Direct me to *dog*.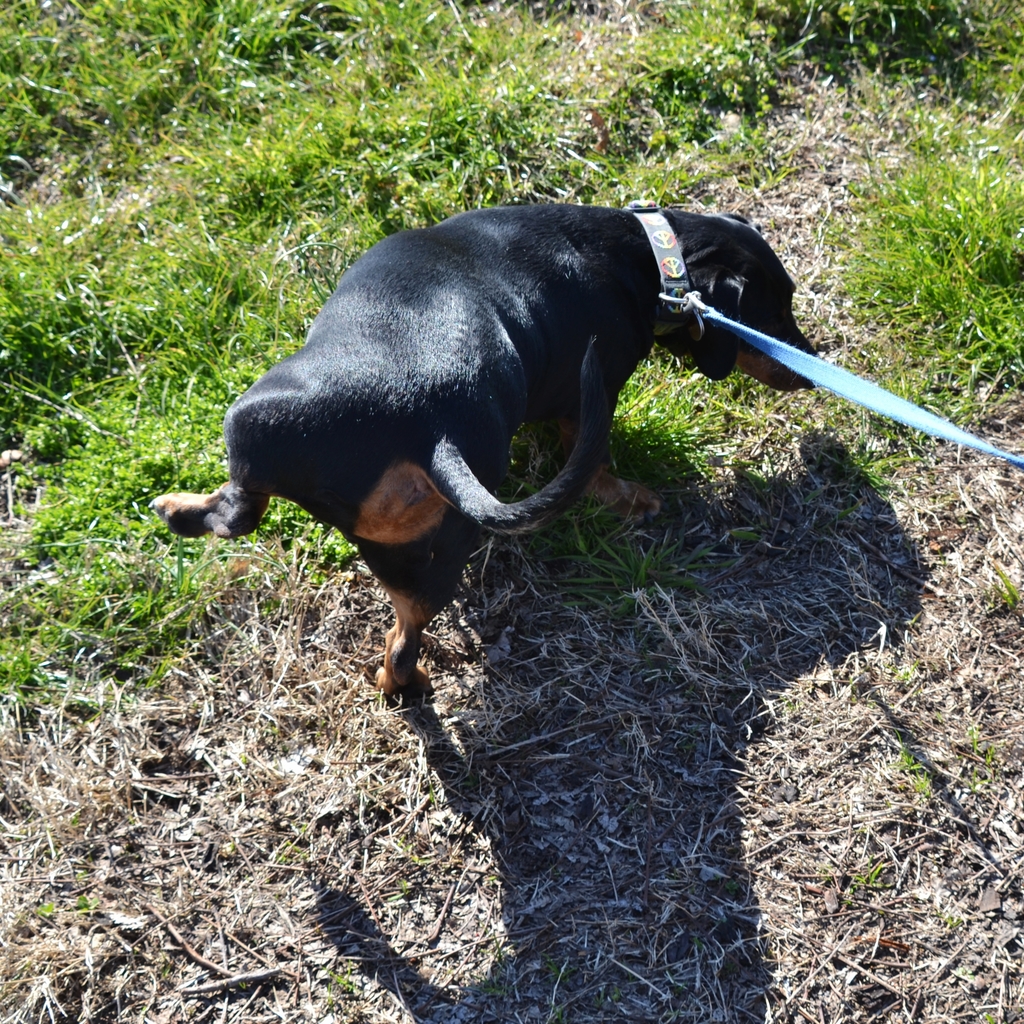
Direction: 141, 197, 827, 703.
